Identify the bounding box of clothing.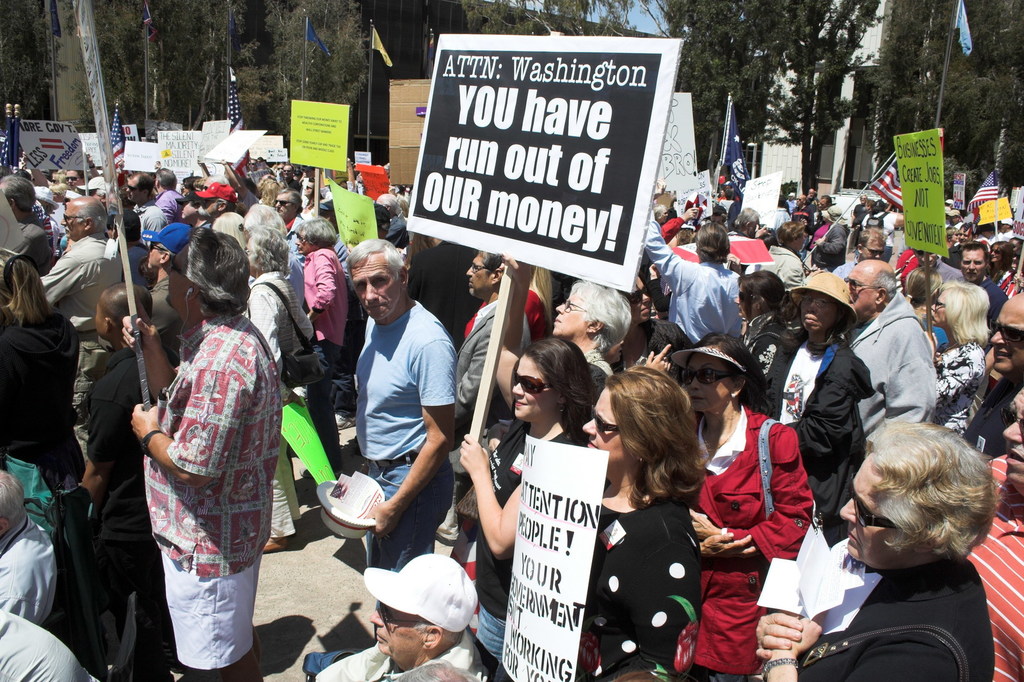
select_region(585, 343, 611, 403).
